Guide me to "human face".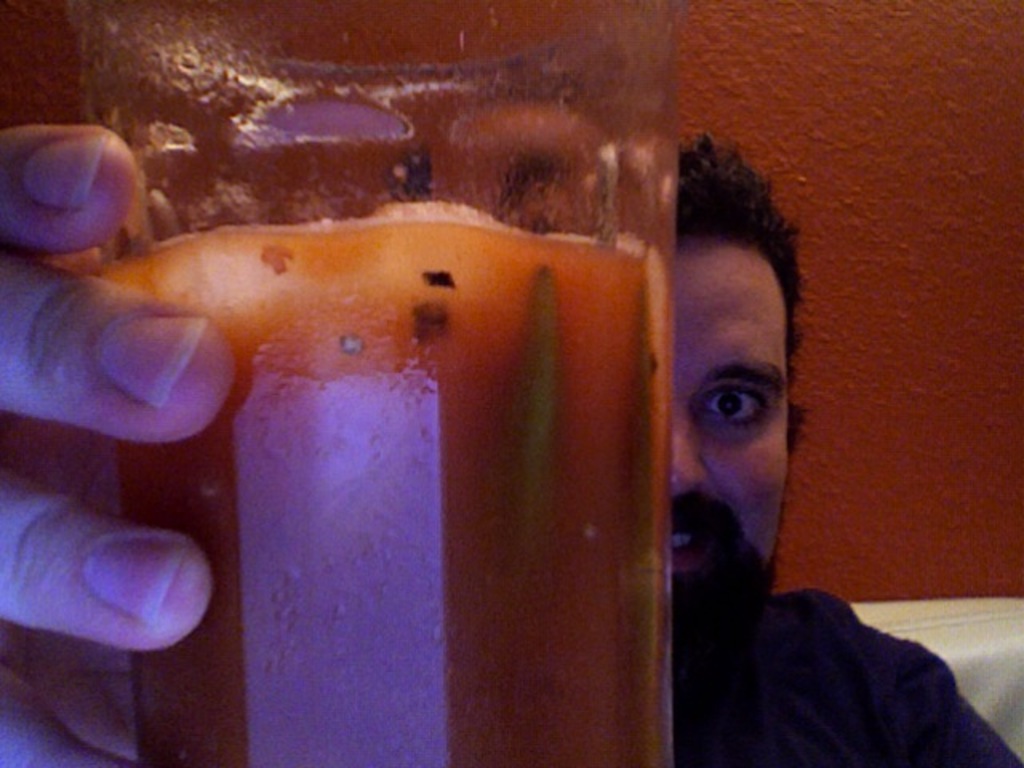
Guidance: bbox(670, 243, 790, 571).
